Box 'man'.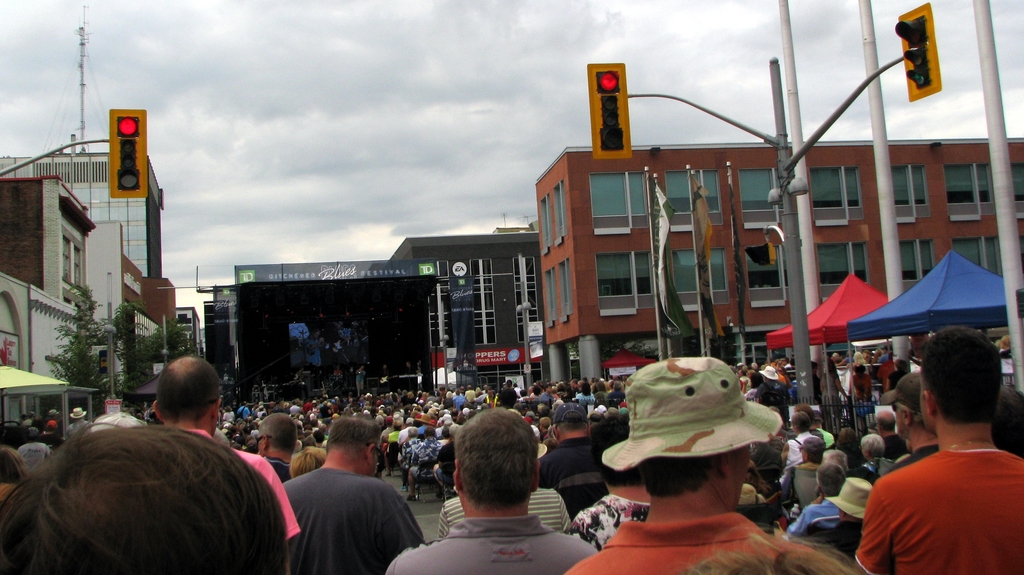
bbox(850, 335, 1021, 567).
